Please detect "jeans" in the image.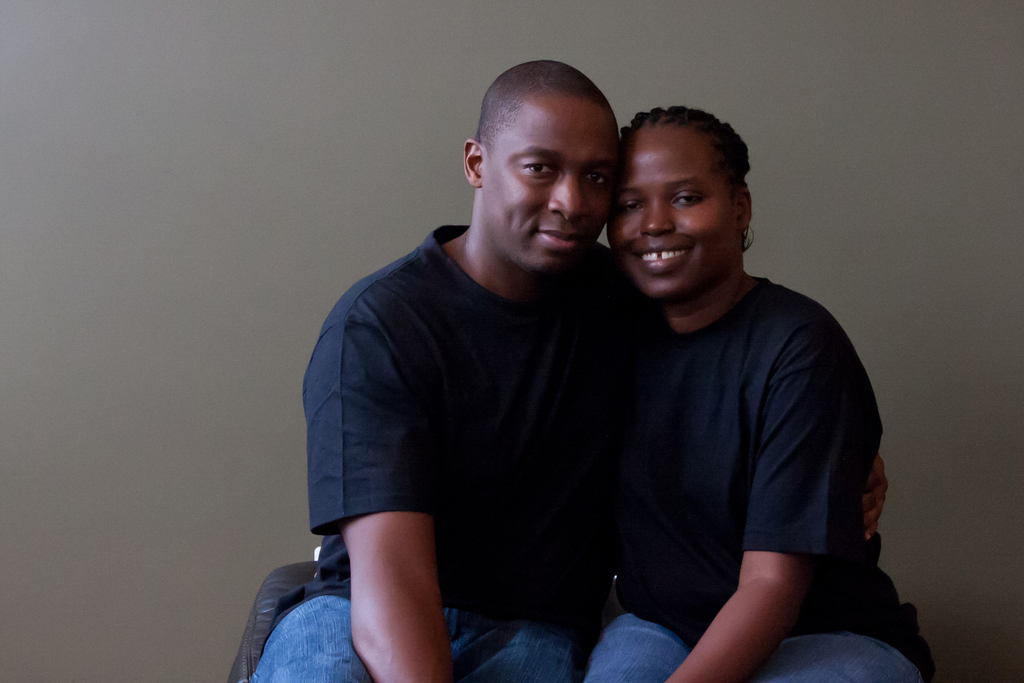
bbox=[247, 589, 567, 682].
